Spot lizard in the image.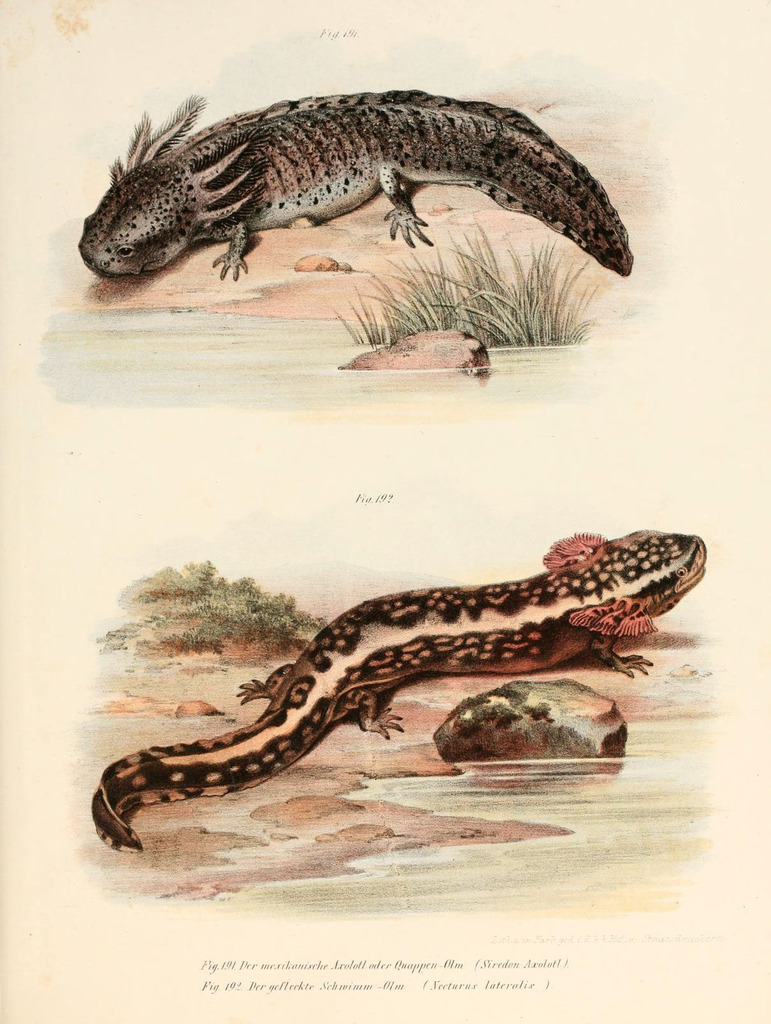
lizard found at (x1=97, y1=547, x2=717, y2=815).
